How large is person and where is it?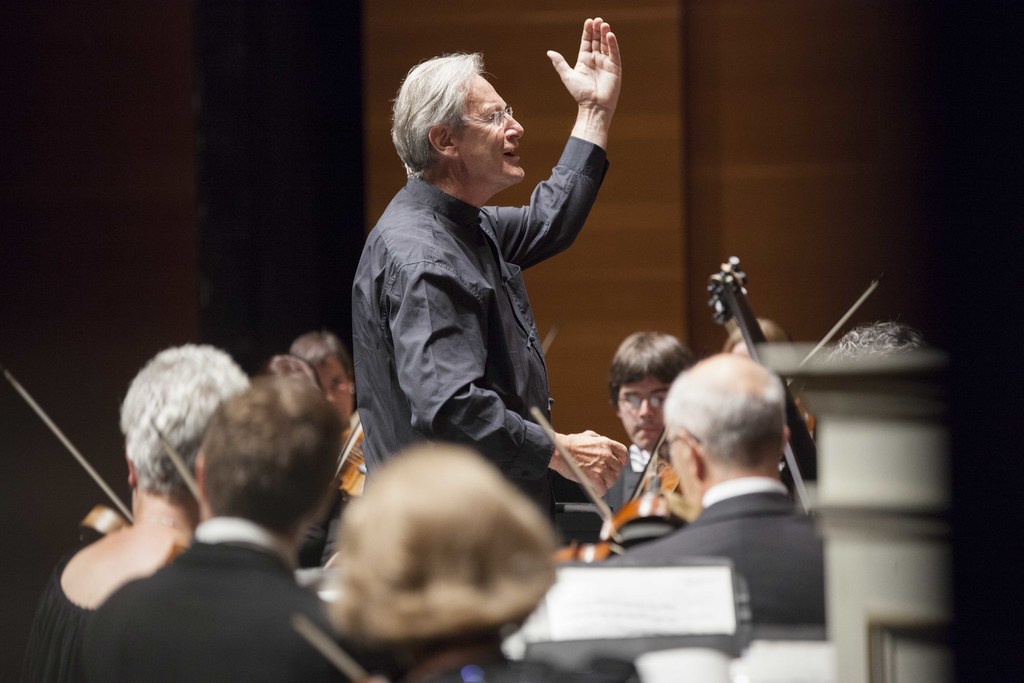
Bounding box: (582, 328, 695, 518).
